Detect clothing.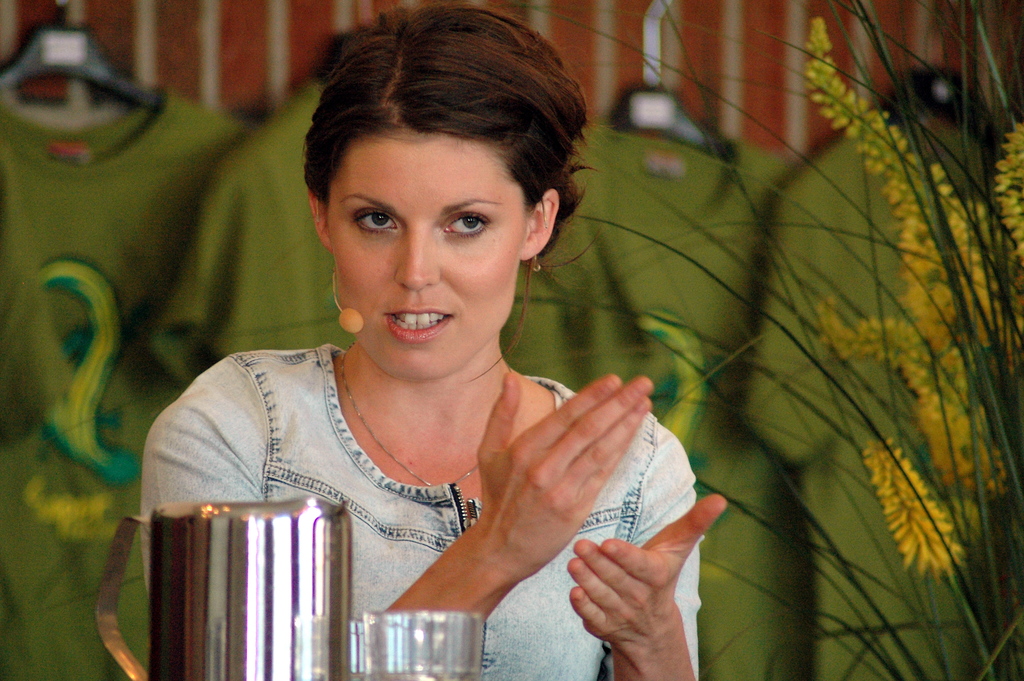
Detected at (x1=159, y1=300, x2=682, y2=653).
